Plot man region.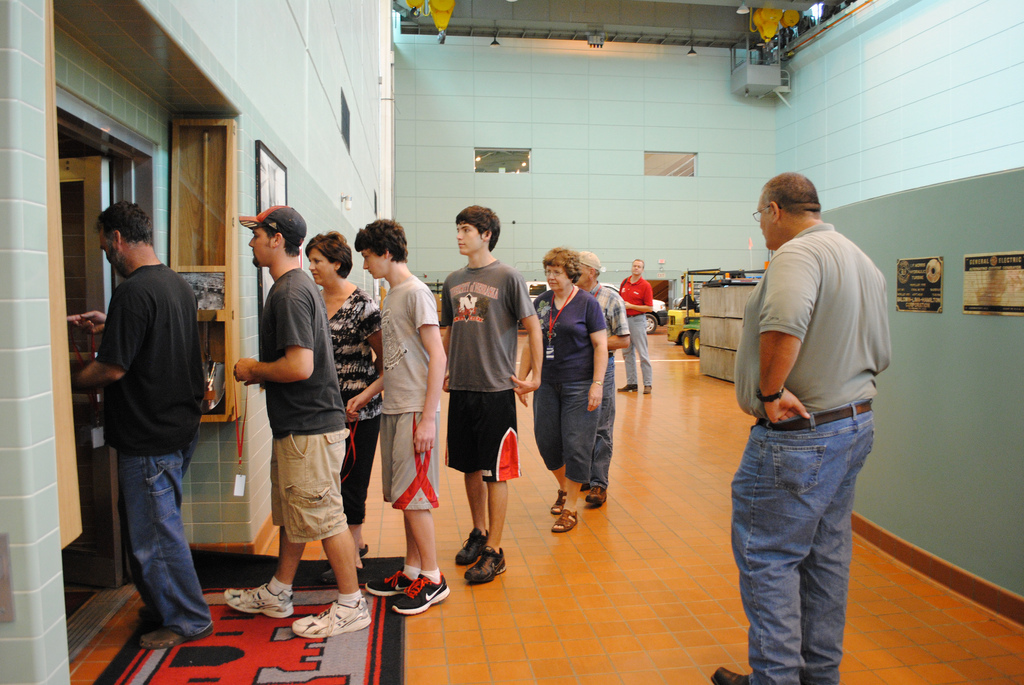
Plotted at locate(710, 172, 892, 684).
